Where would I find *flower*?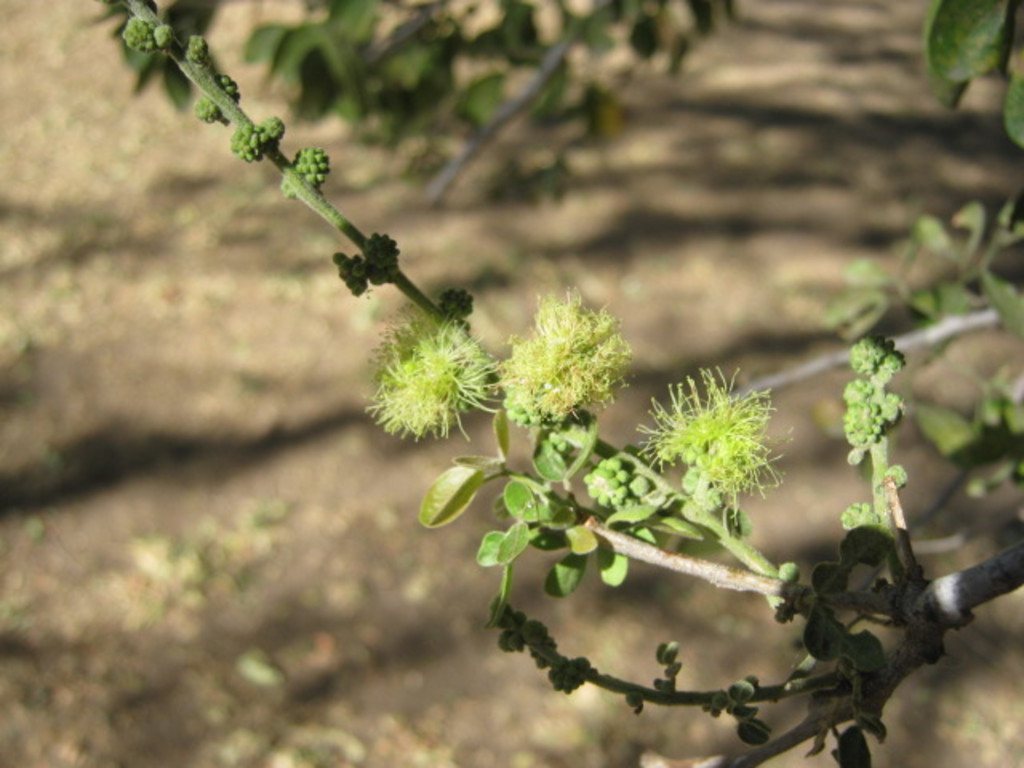
At crop(363, 306, 482, 446).
